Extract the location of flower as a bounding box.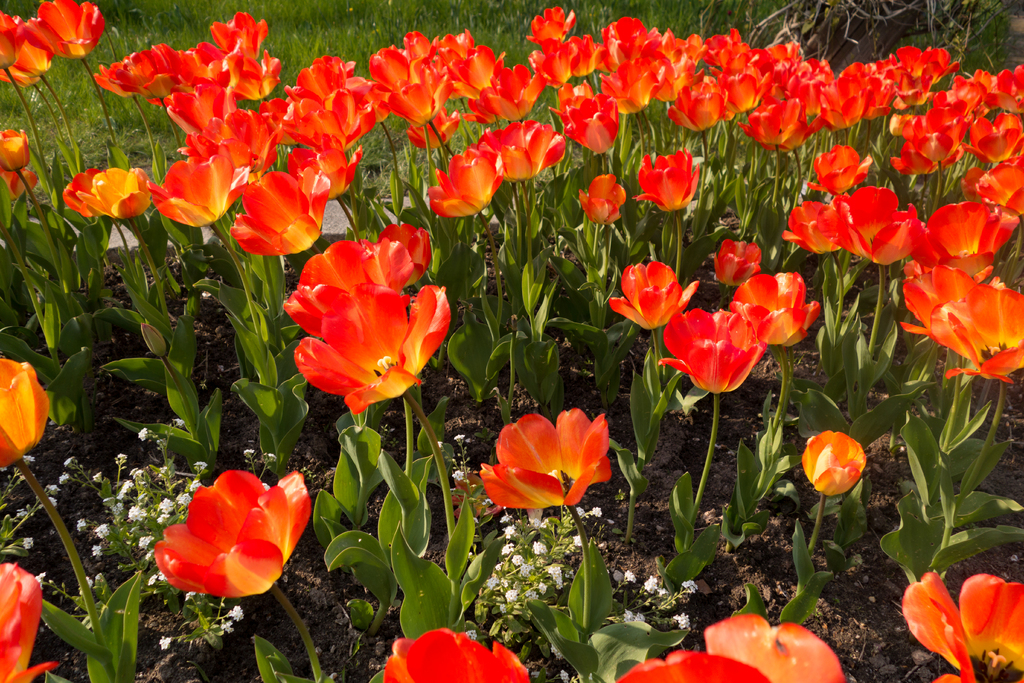
591/57/657/120.
